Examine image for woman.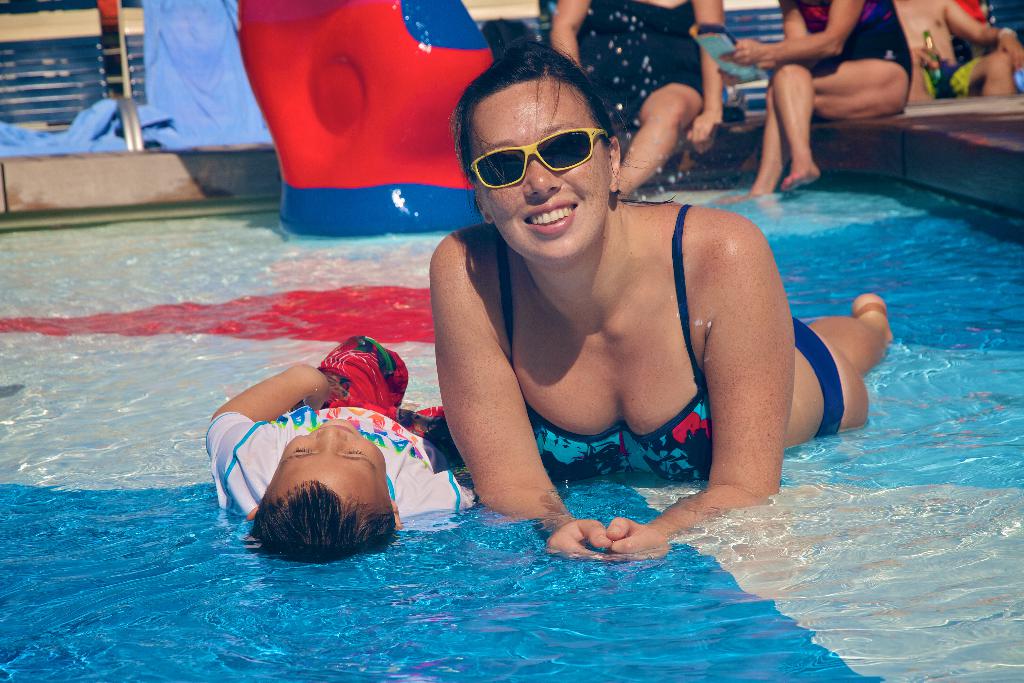
Examination result: x1=410 y1=58 x2=854 y2=550.
